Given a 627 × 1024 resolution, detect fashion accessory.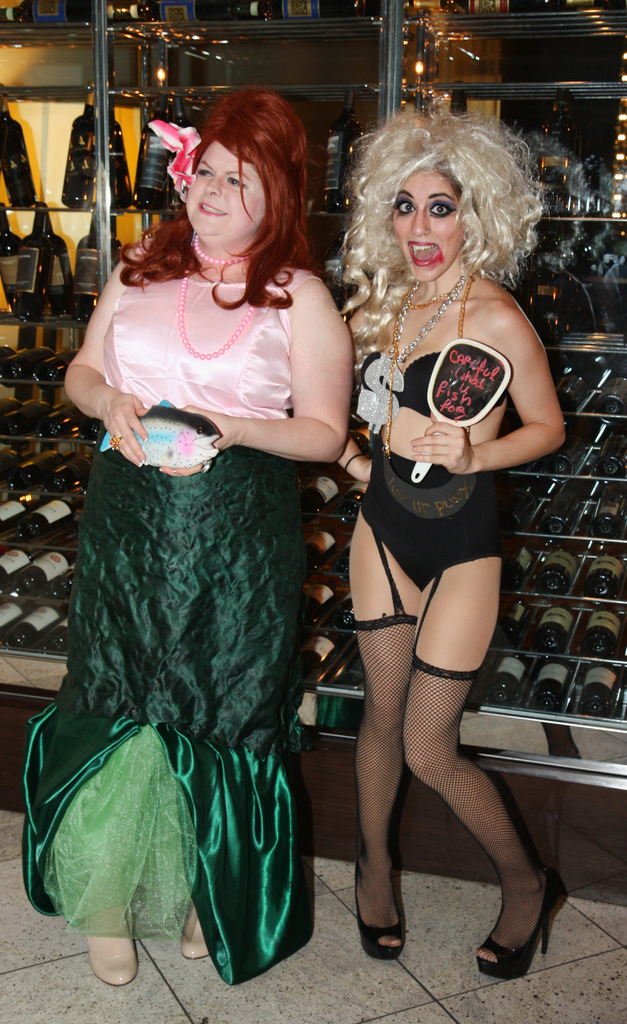
(83, 901, 139, 990).
